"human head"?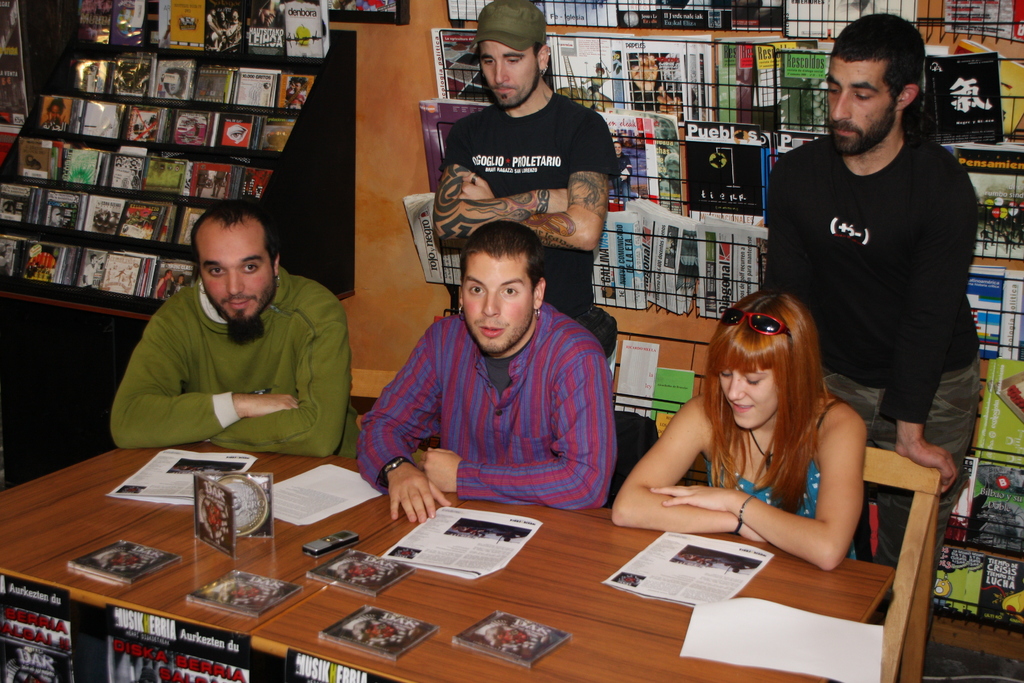
left=828, top=11, right=927, bottom=157
